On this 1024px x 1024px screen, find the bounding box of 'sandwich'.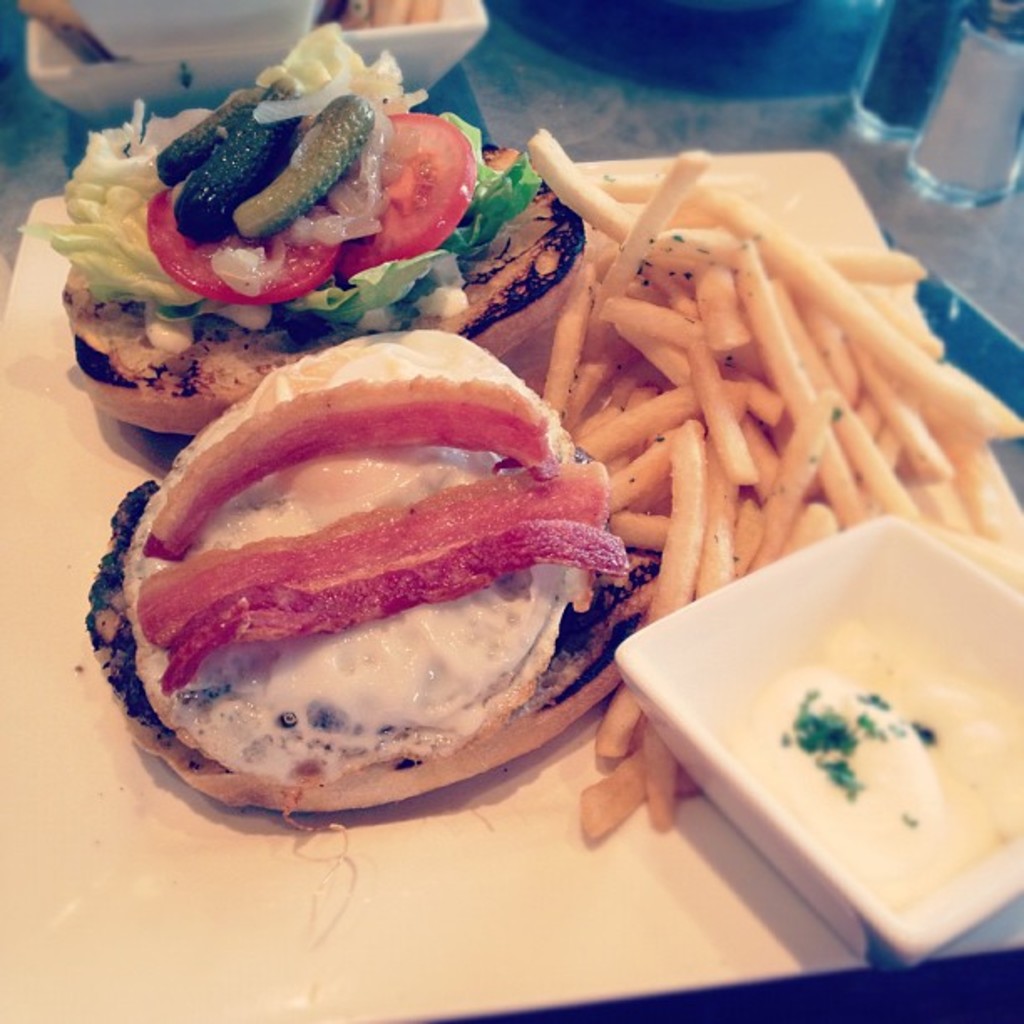
Bounding box: Rect(77, 321, 631, 818).
